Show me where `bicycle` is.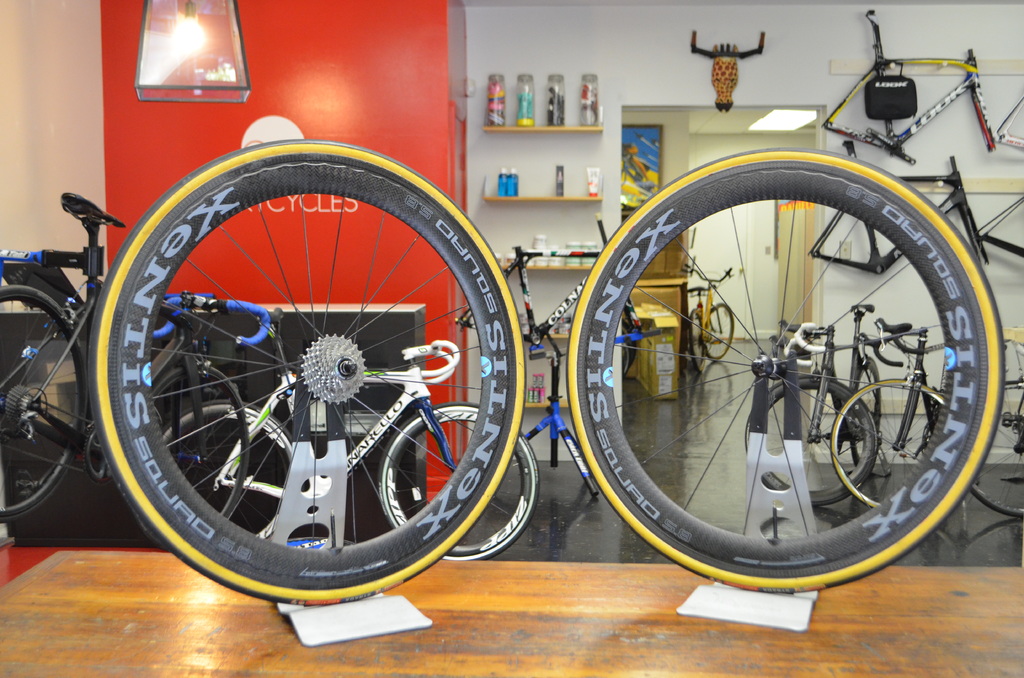
`bicycle` is at bbox=(746, 302, 893, 507).
